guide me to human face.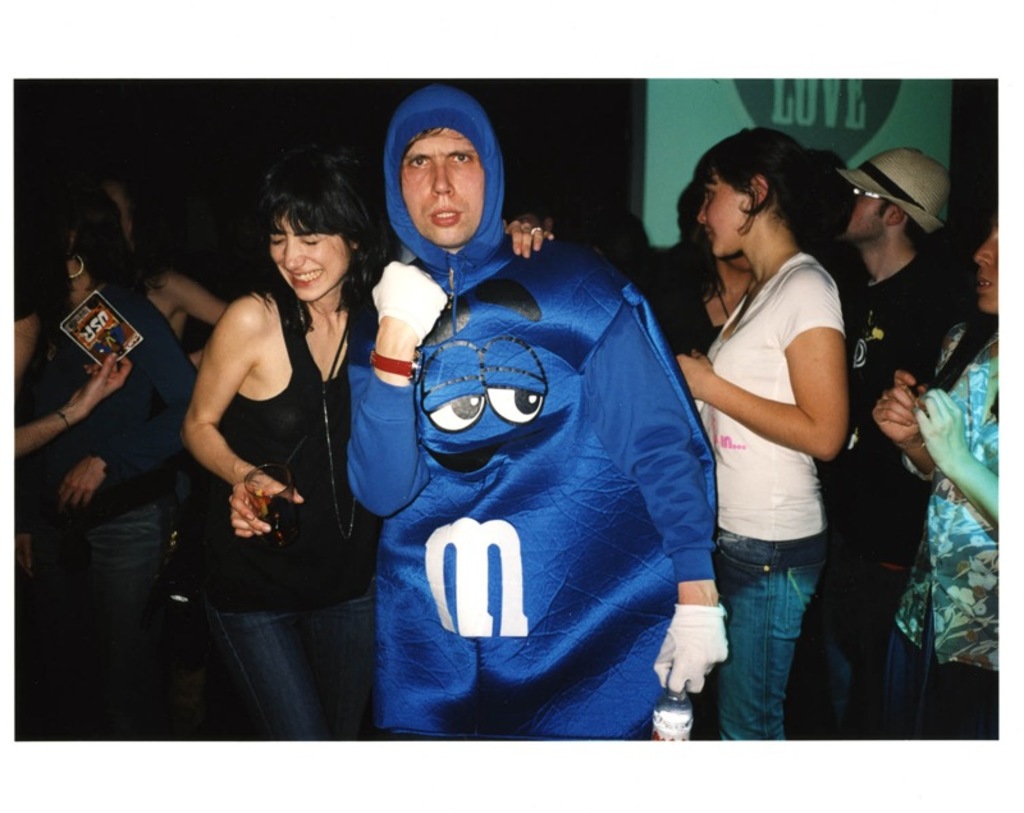
Guidance: 271:209:348:309.
